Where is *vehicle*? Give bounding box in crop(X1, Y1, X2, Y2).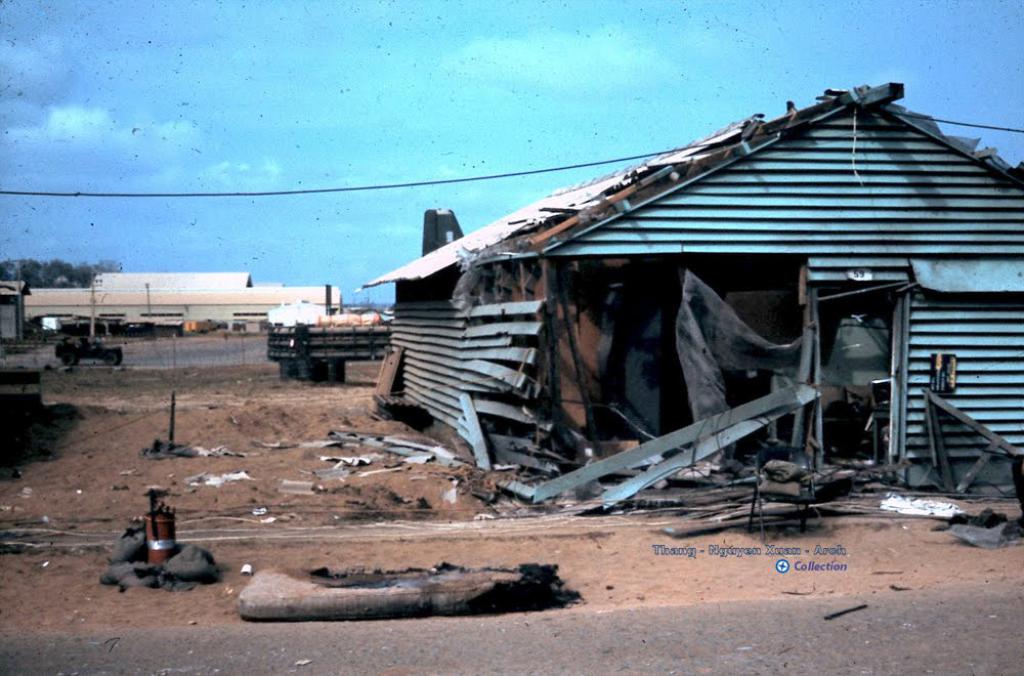
crop(52, 335, 125, 365).
